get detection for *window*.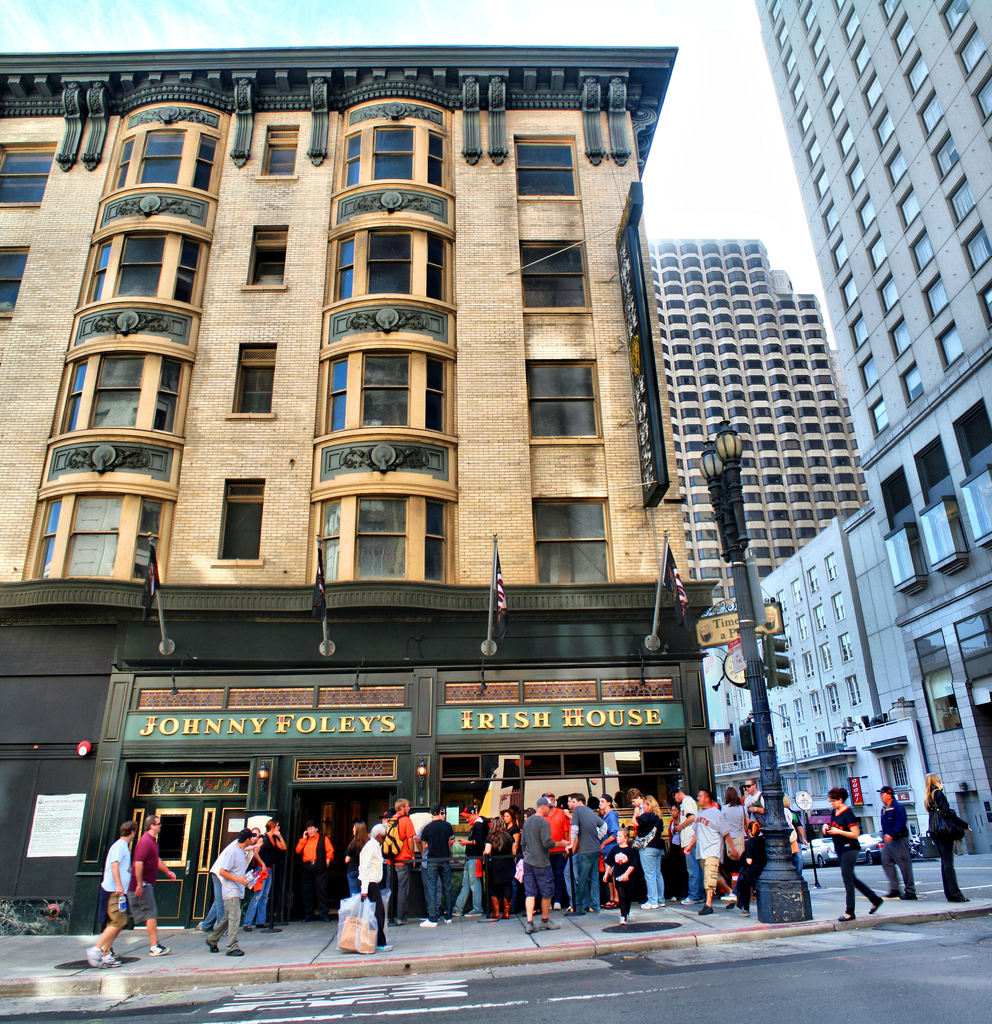
Detection: pyautogui.locateOnScreen(828, 592, 850, 627).
